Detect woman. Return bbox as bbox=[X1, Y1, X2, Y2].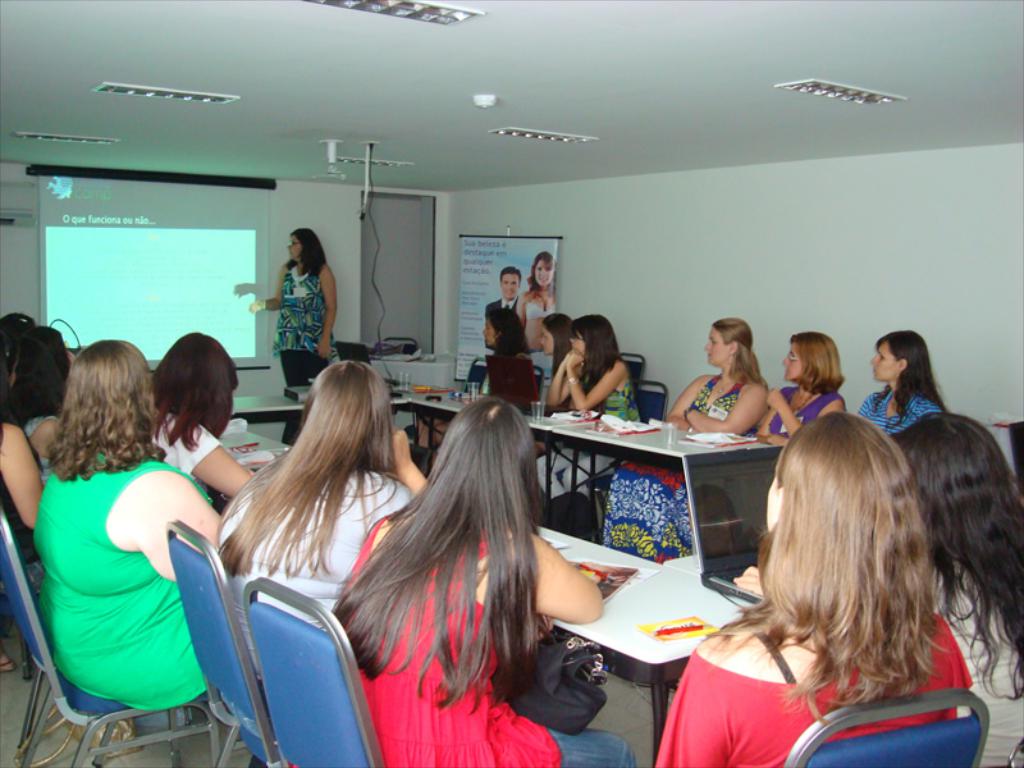
bbox=[244, 221, 337, 444].
